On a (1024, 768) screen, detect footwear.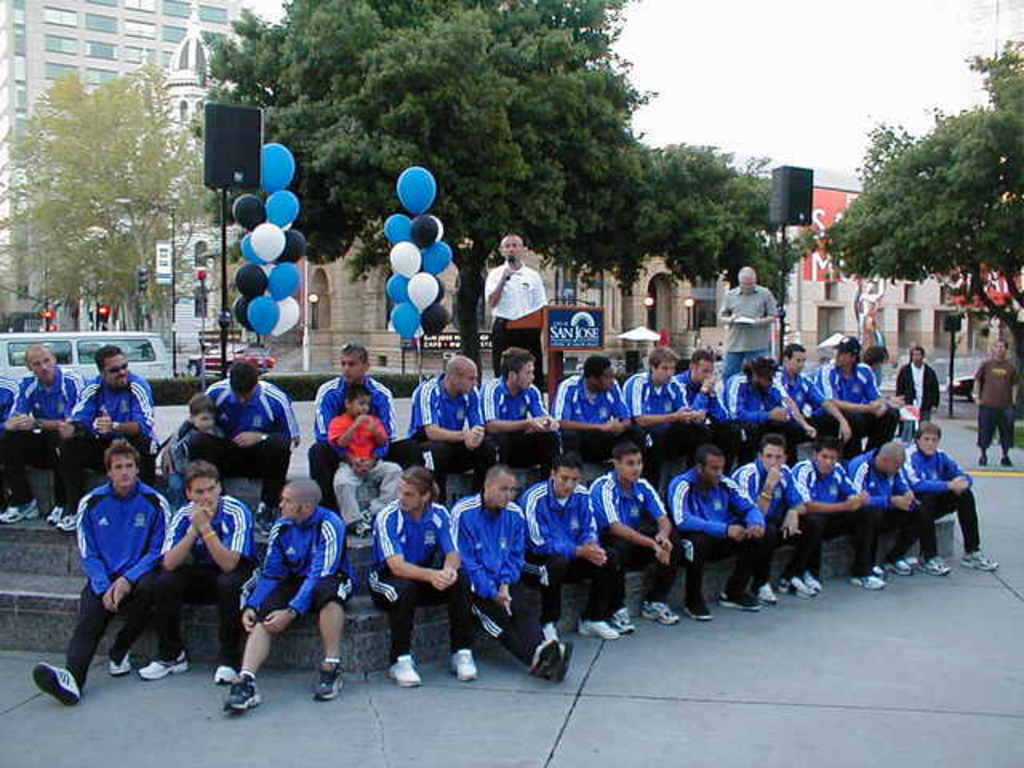
1000, 451, 1011, 469.
